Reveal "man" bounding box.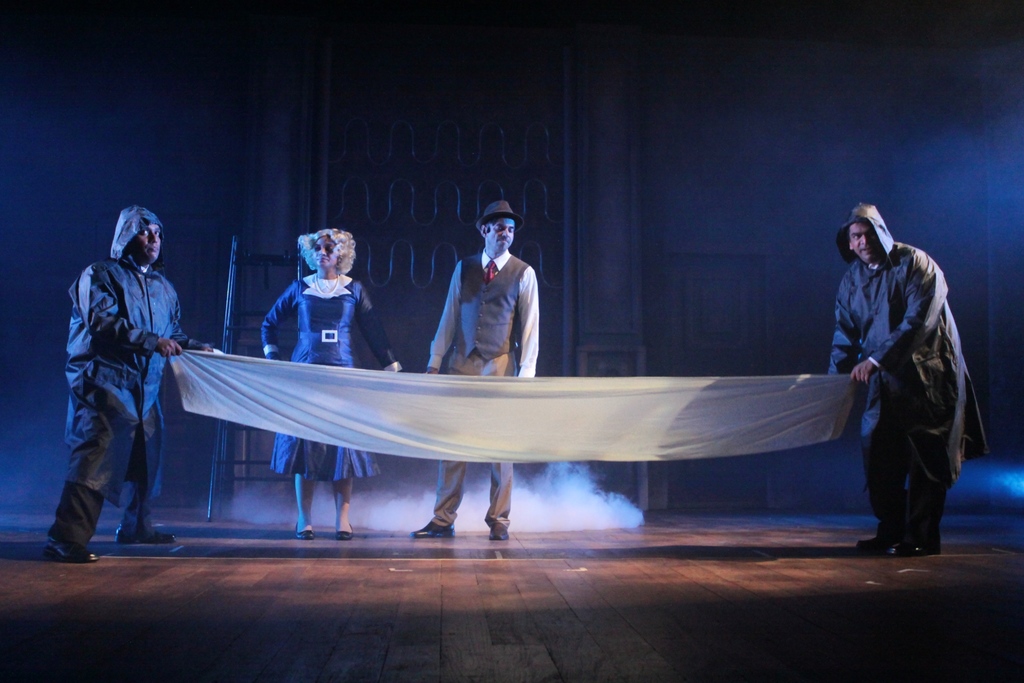
Revealed: select_region(411, 199, 538, 541).
